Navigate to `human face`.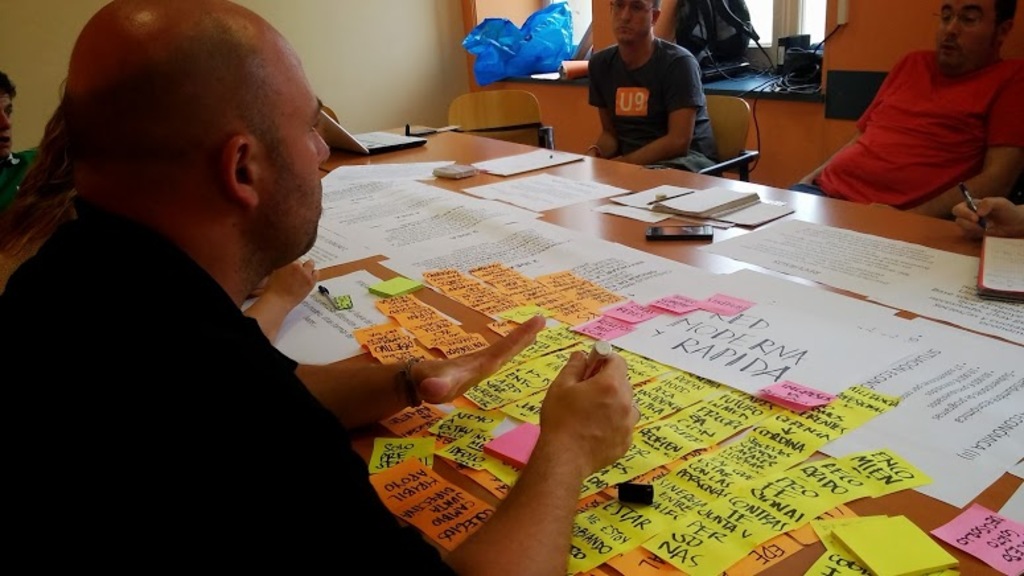
Navigation target: 934/0/1000/65.
